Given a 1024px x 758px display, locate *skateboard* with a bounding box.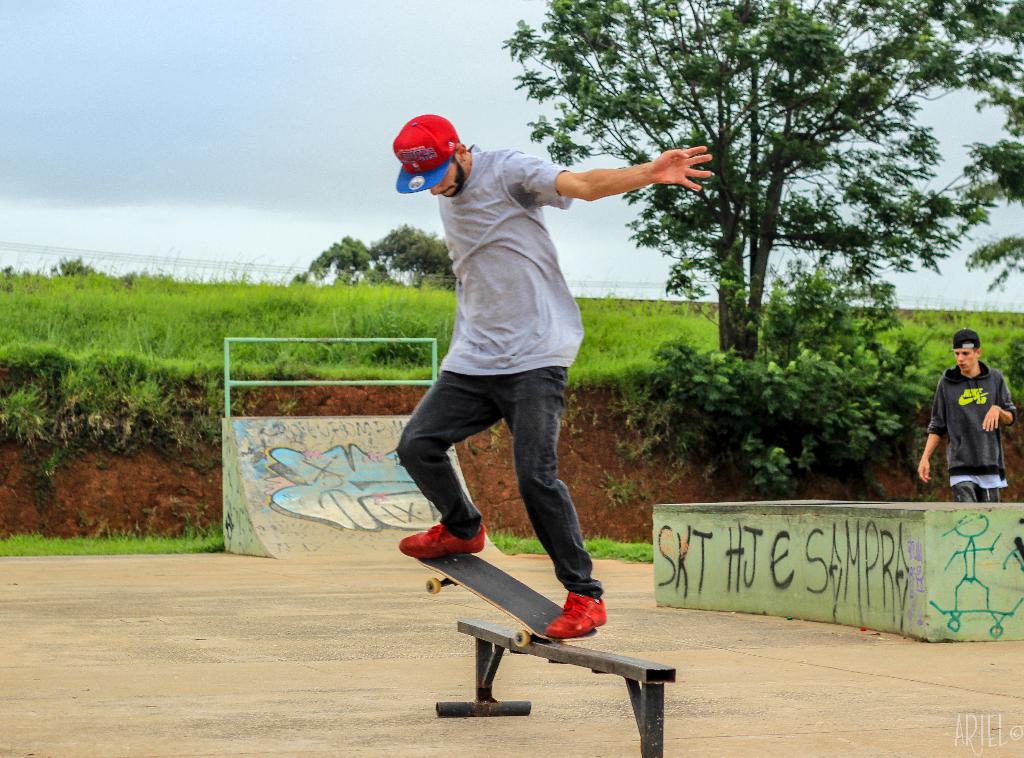
Located: region(413, 552, 600, 649).
